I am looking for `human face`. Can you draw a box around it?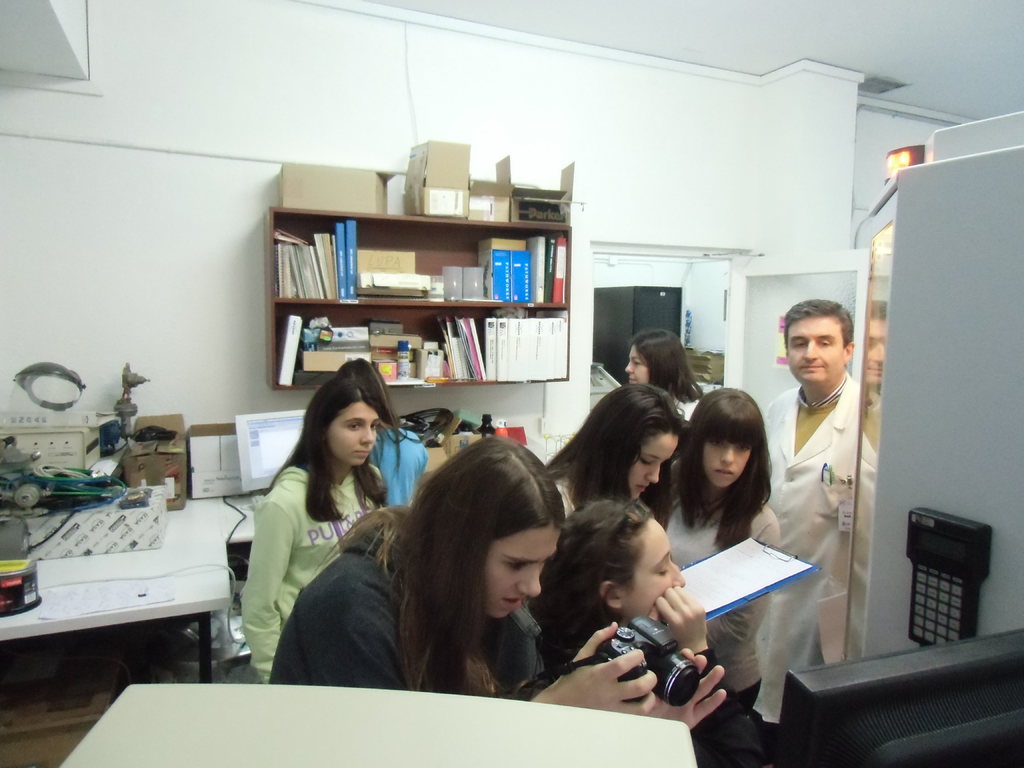
Sure, the bounding box is 629/349/652/392.
